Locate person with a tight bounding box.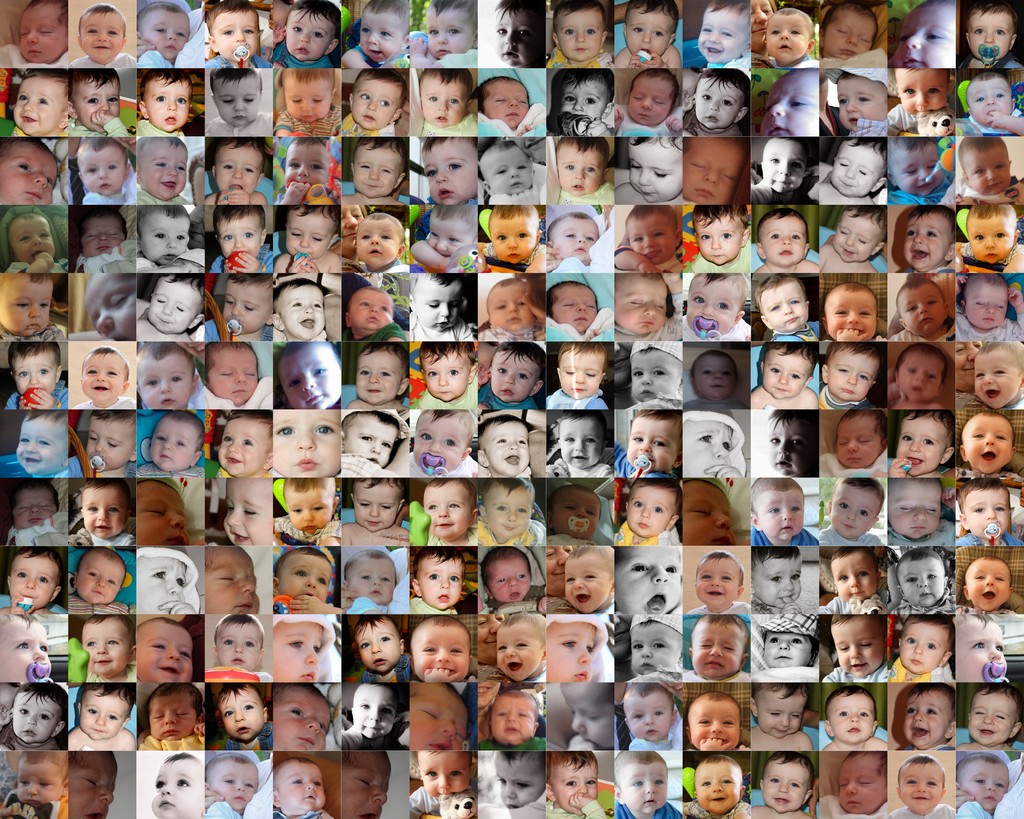
[left=689, top=202, right=749, bottom=273].
